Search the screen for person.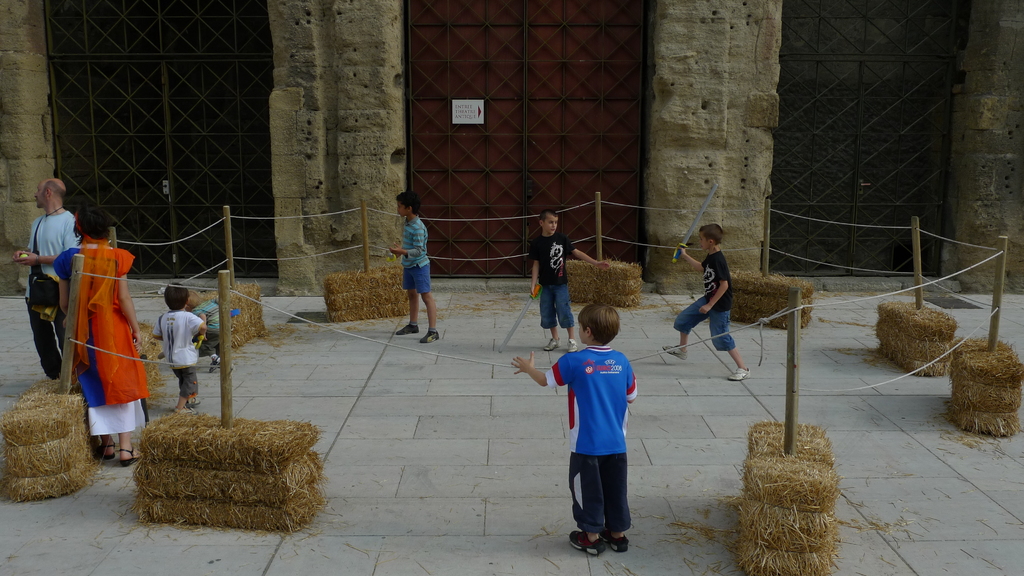
Found at [x1=10, y1=175, x2=78, y2=384].
